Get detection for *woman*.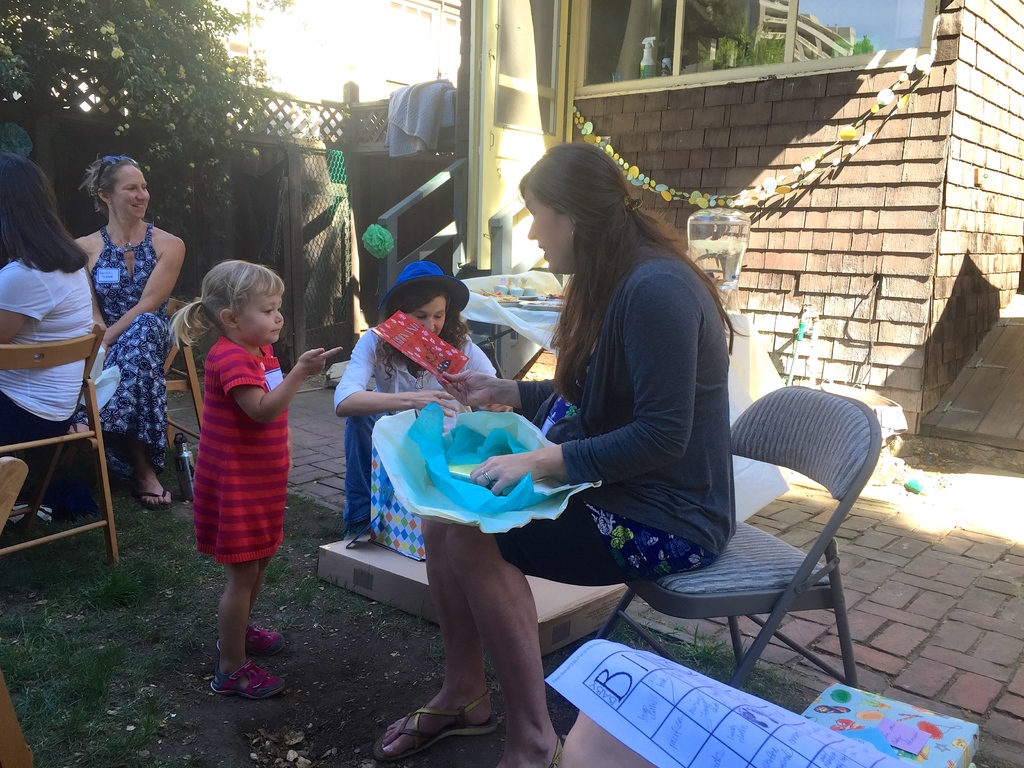
Detection: 381:145:735:767.
